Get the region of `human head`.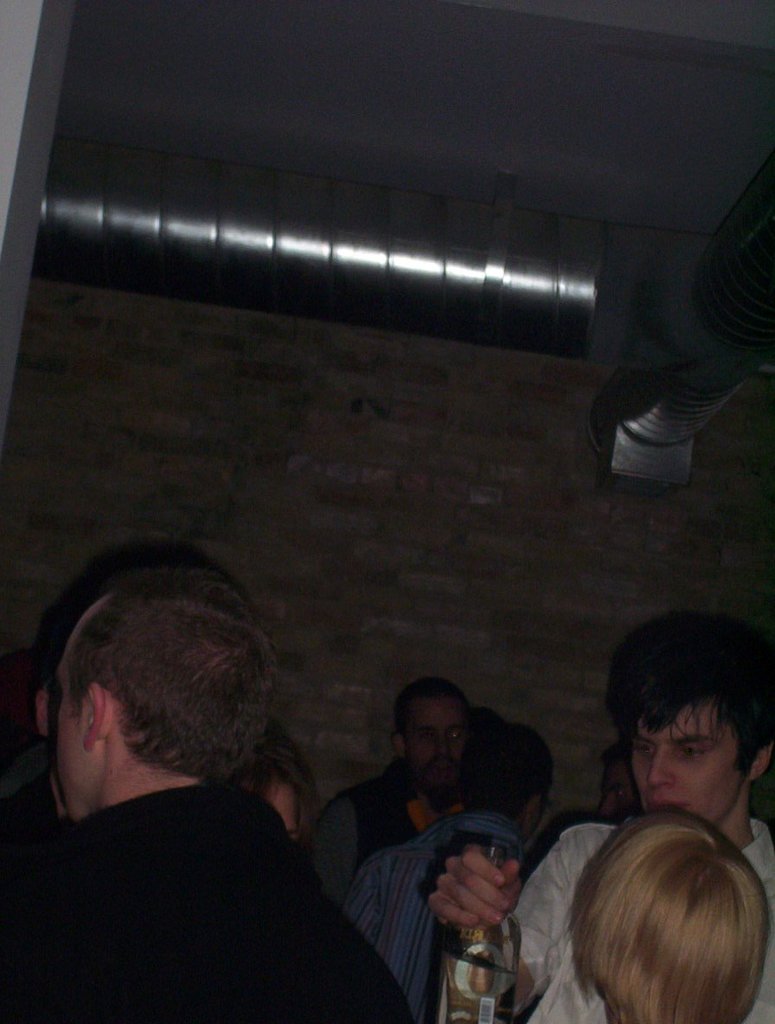
[387,678,477,807].
